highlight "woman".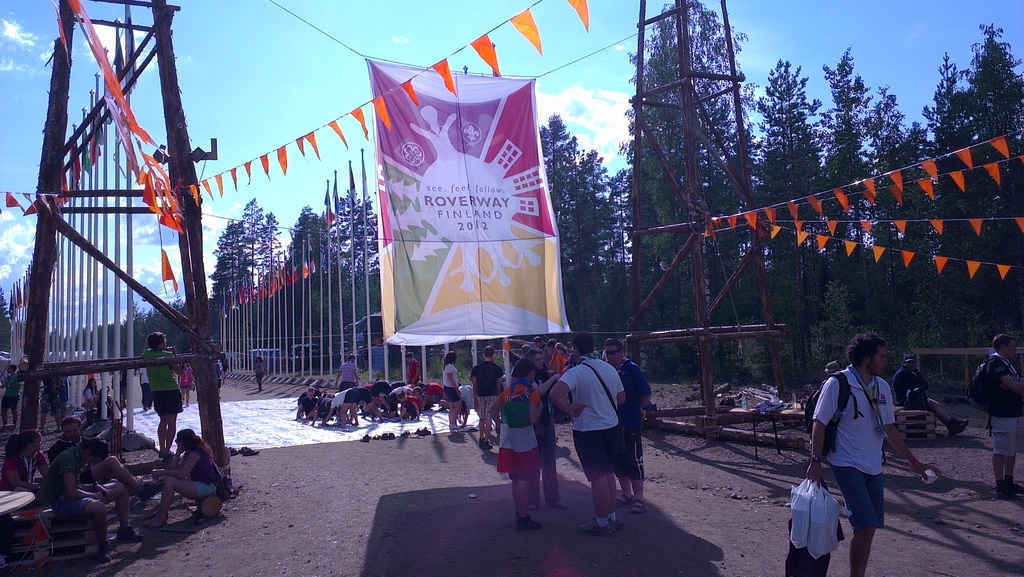
Highlighted region: [489,360,541,531].
